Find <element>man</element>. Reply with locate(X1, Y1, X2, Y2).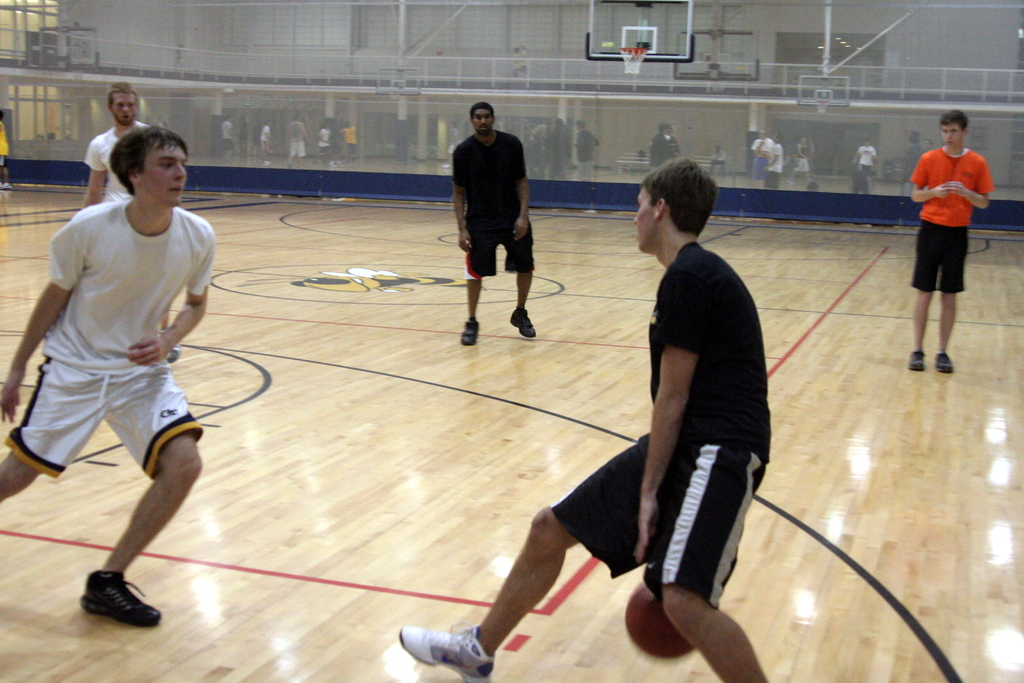
locate(850, 133, 883, 182).
